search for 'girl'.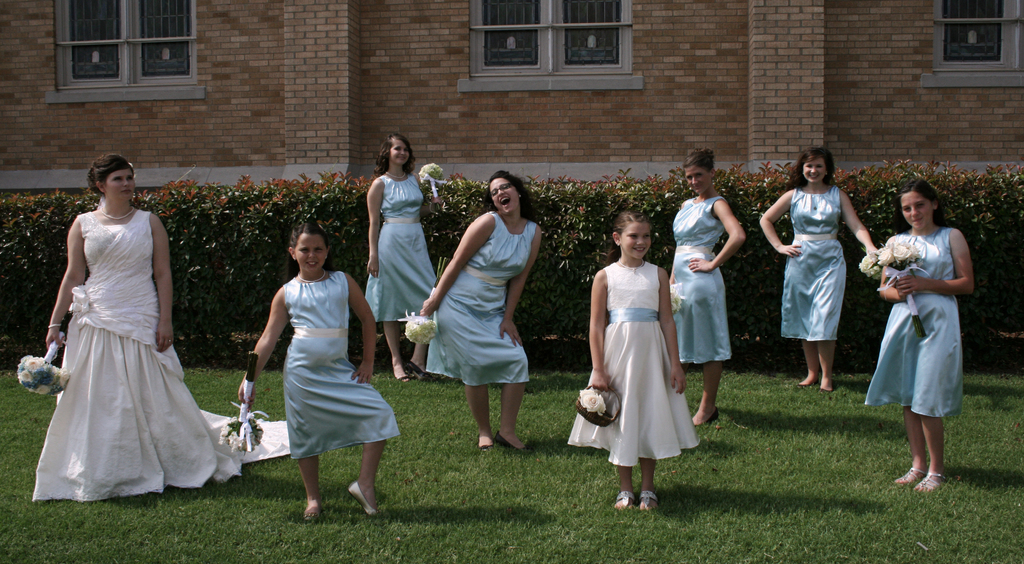
Found at detection(414, 168, 543, 453).
